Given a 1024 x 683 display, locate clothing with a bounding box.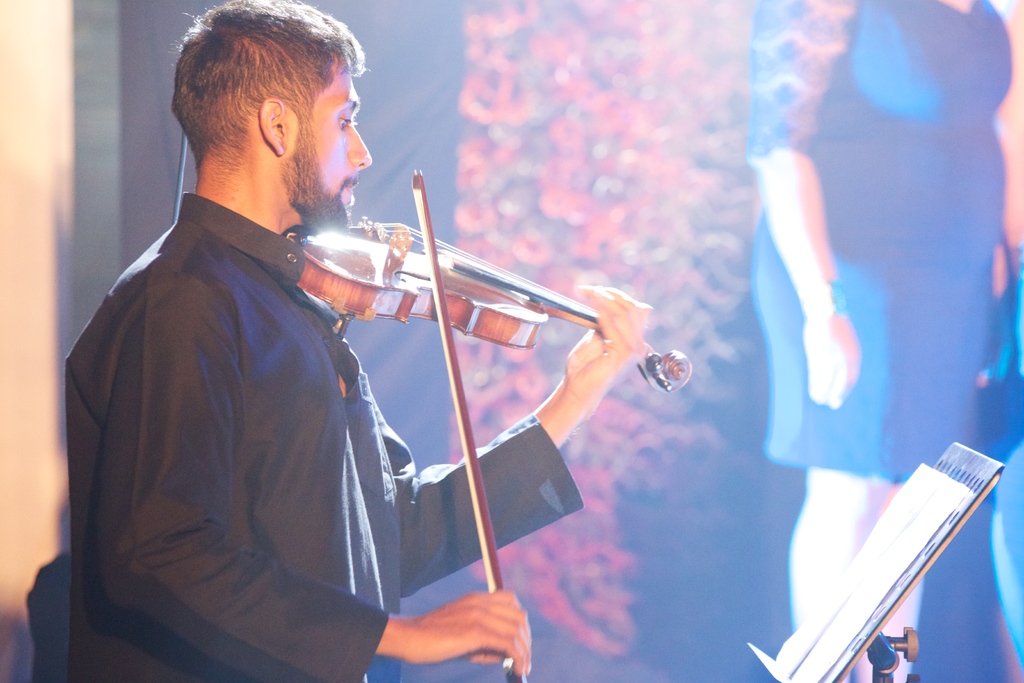
Located: [x1=63, y1=193, x2=584, y2=682].
